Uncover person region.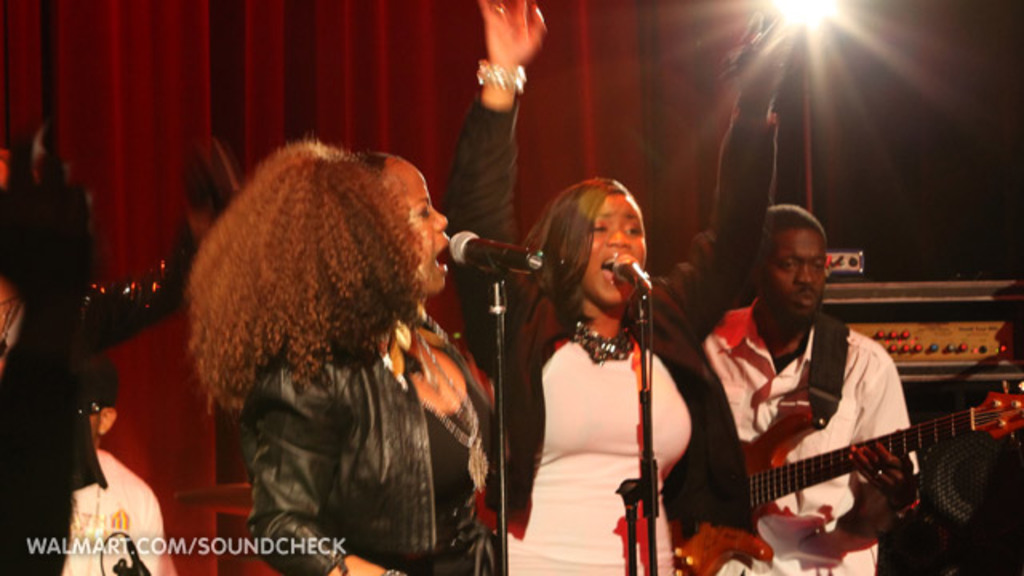
Uncovered: [181,131,514,574].
